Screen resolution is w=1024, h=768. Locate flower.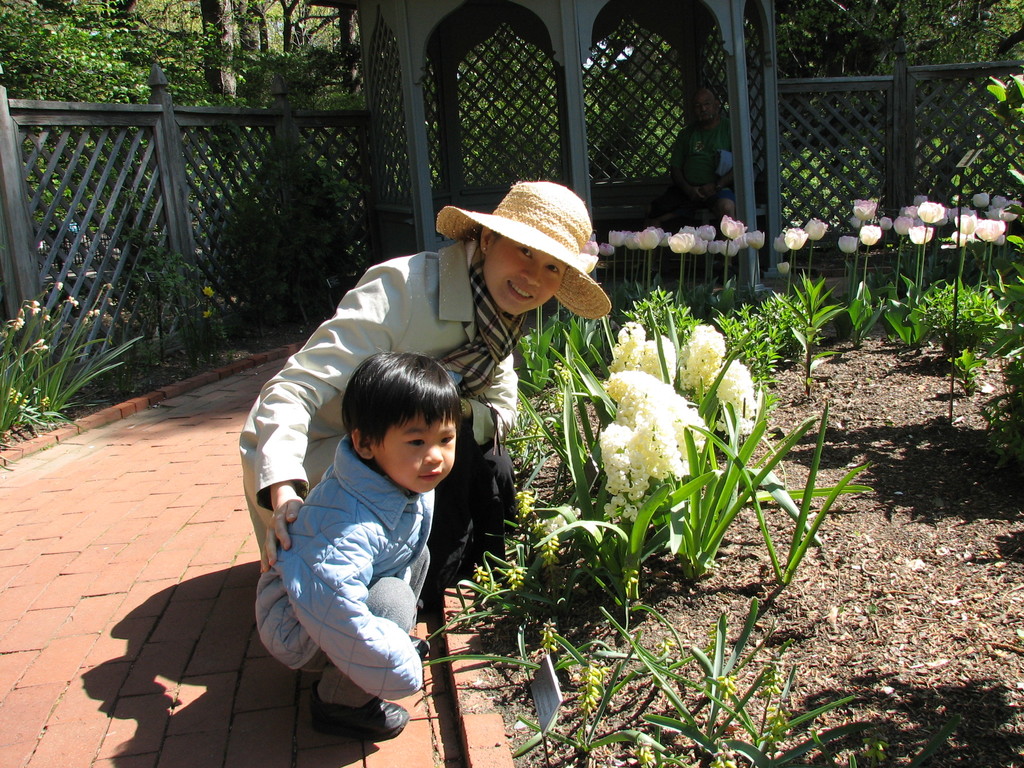
l=202, t=309, r=212, b=316.
